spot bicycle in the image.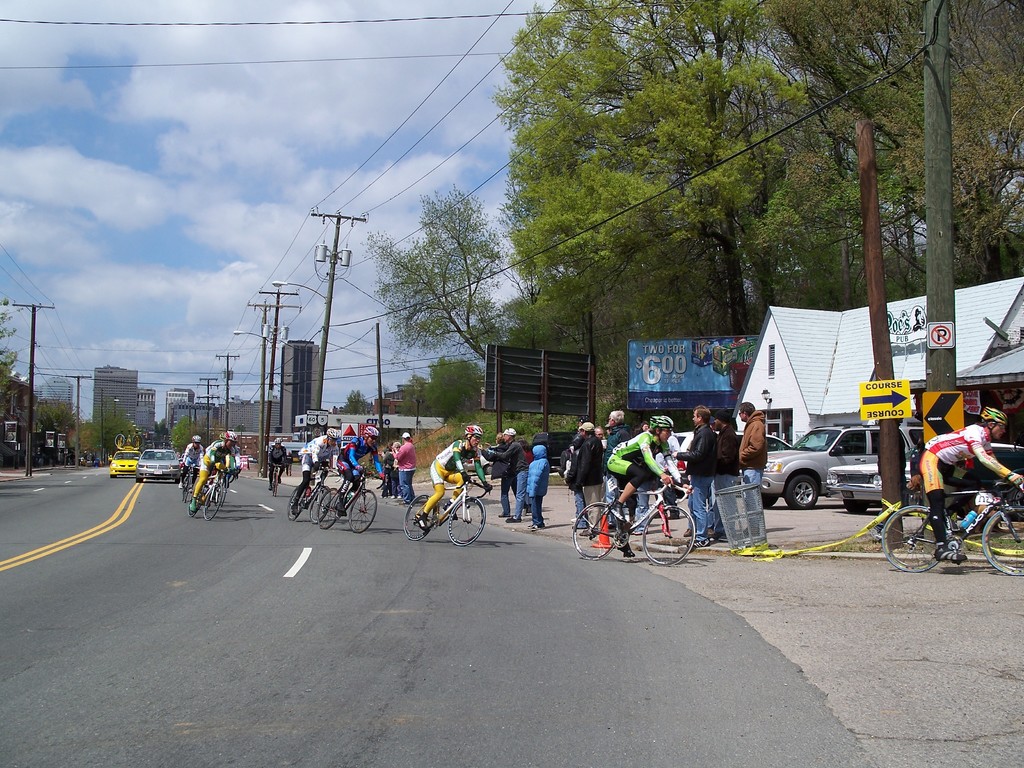
bicycle found at box=[188, 463, 234, 529].
